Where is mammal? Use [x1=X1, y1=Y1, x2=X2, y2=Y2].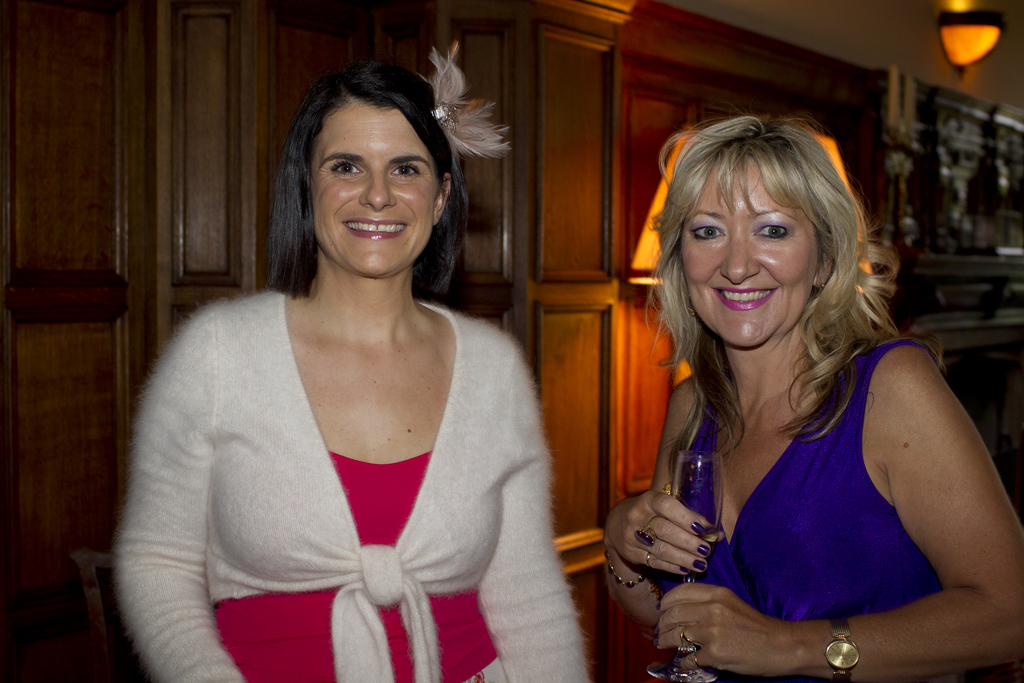
[x1=604, y1=99, x2=1023, y2=682].
